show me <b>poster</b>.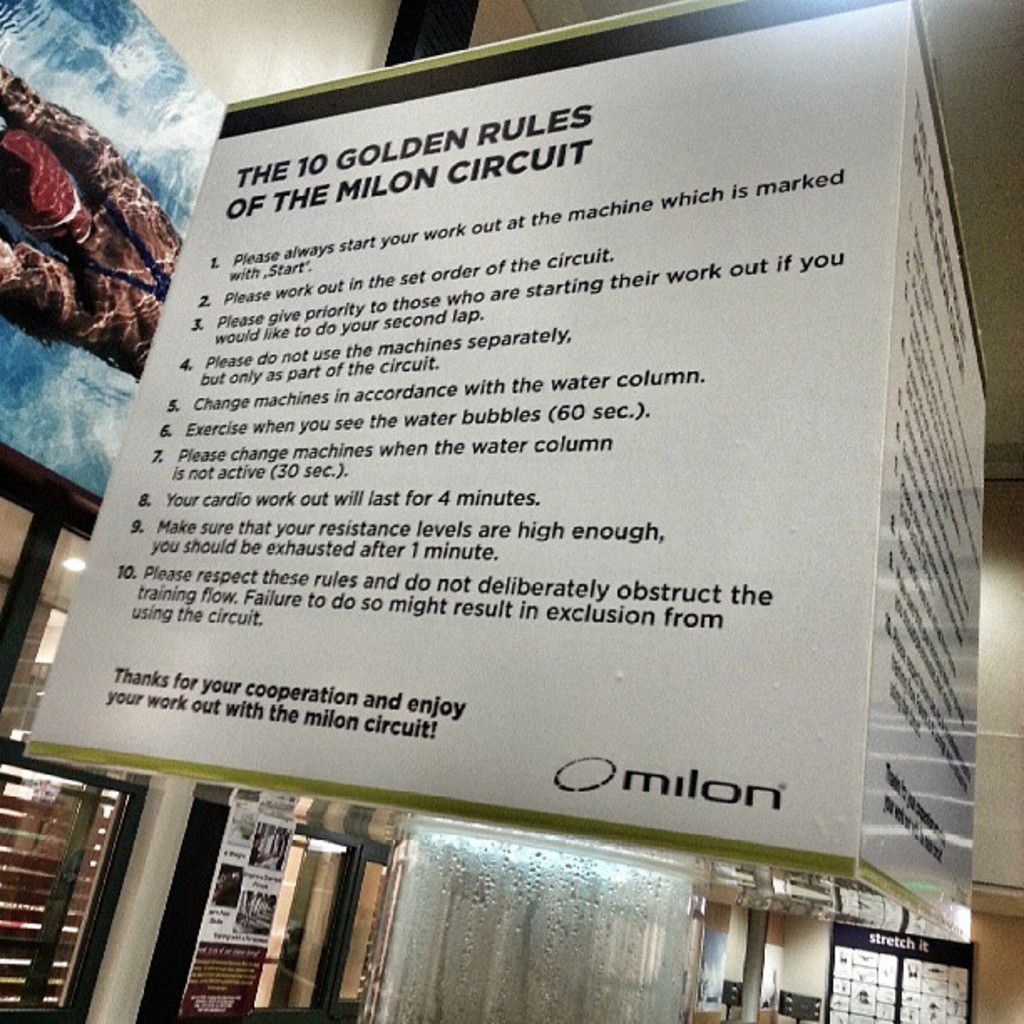
<b>poster</b> is here: (x1=850, y1=12, x2=997, y2=939).
